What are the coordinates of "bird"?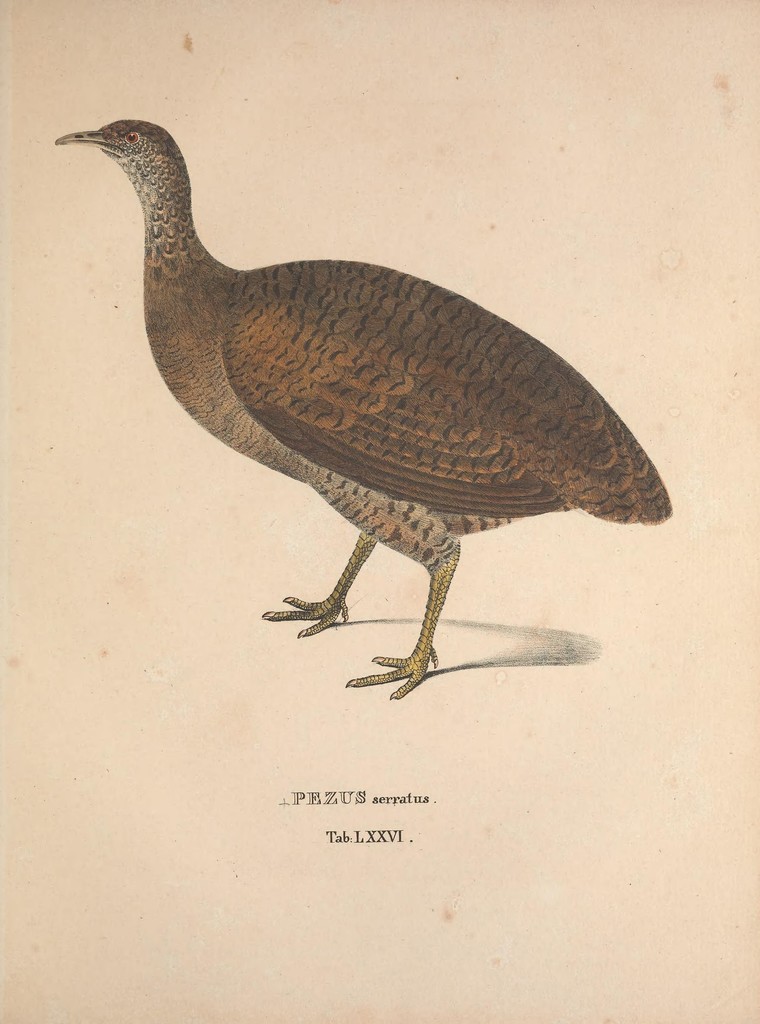
detection(17, 95, 684, 703).
